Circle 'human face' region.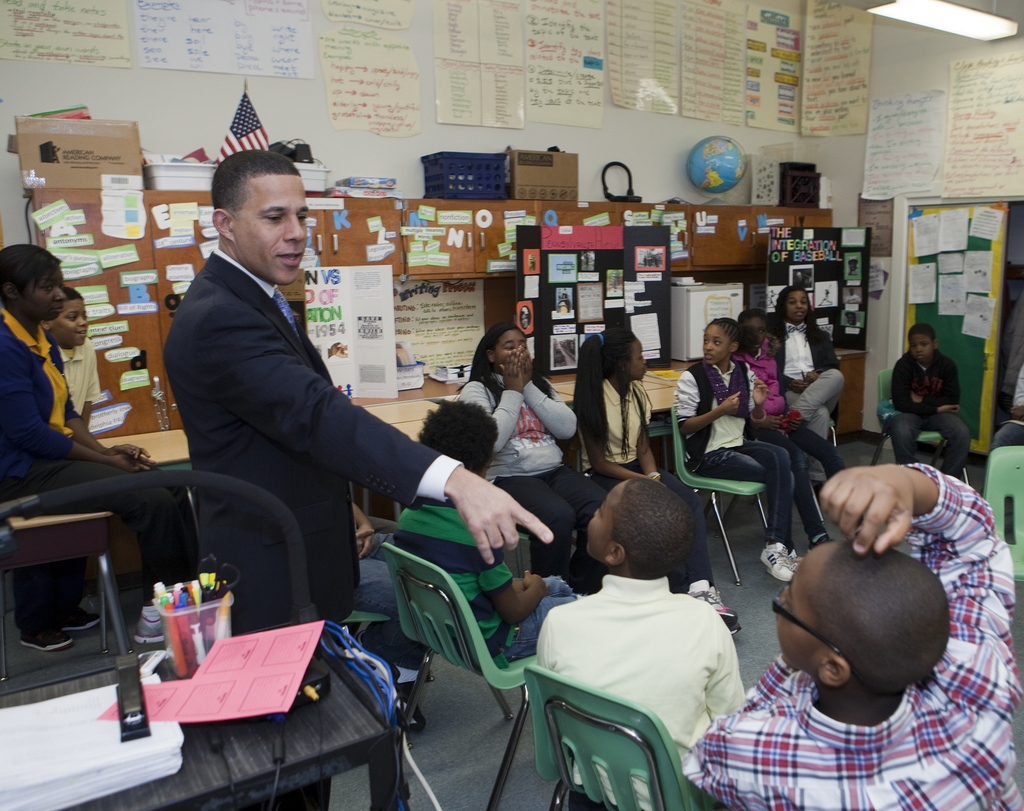
Region: 230/174/308/286.
